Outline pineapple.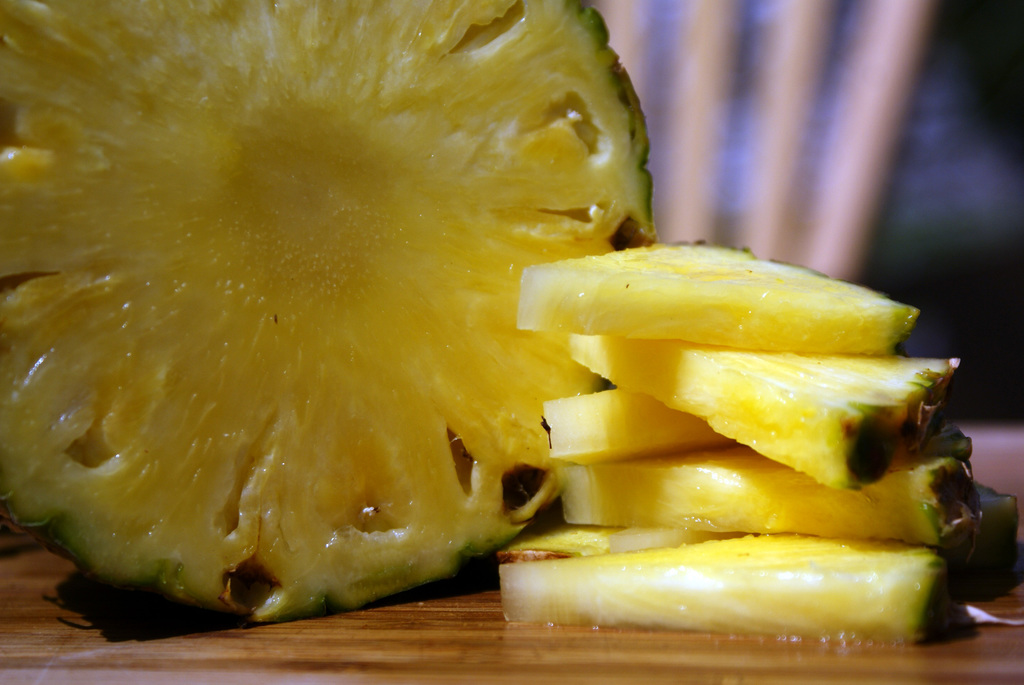
Outline: left=0, top=0, right=665, bottom=631.
